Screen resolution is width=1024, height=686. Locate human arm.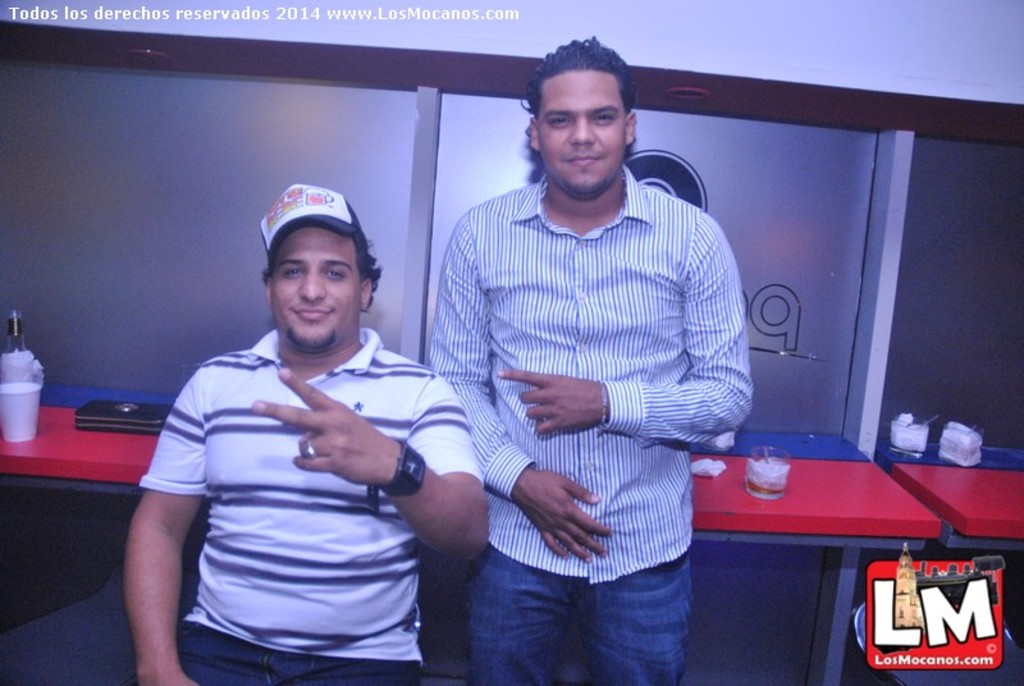
110 397 202 674.
